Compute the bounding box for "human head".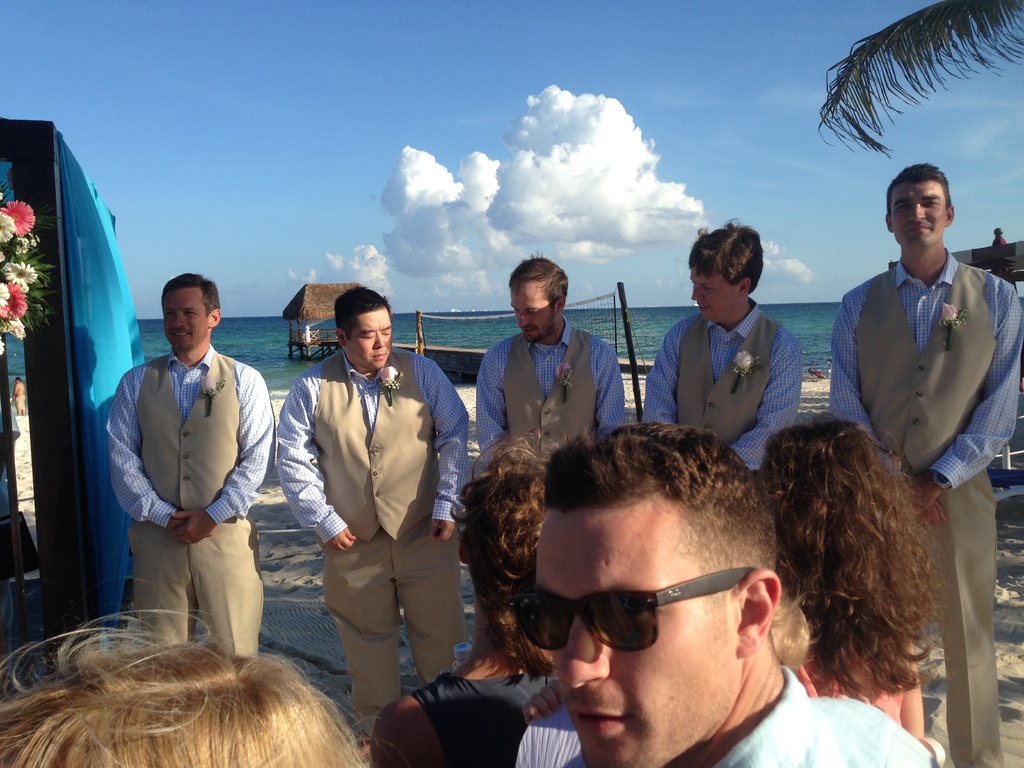
<region>501, 440, 820, 756</region>.
